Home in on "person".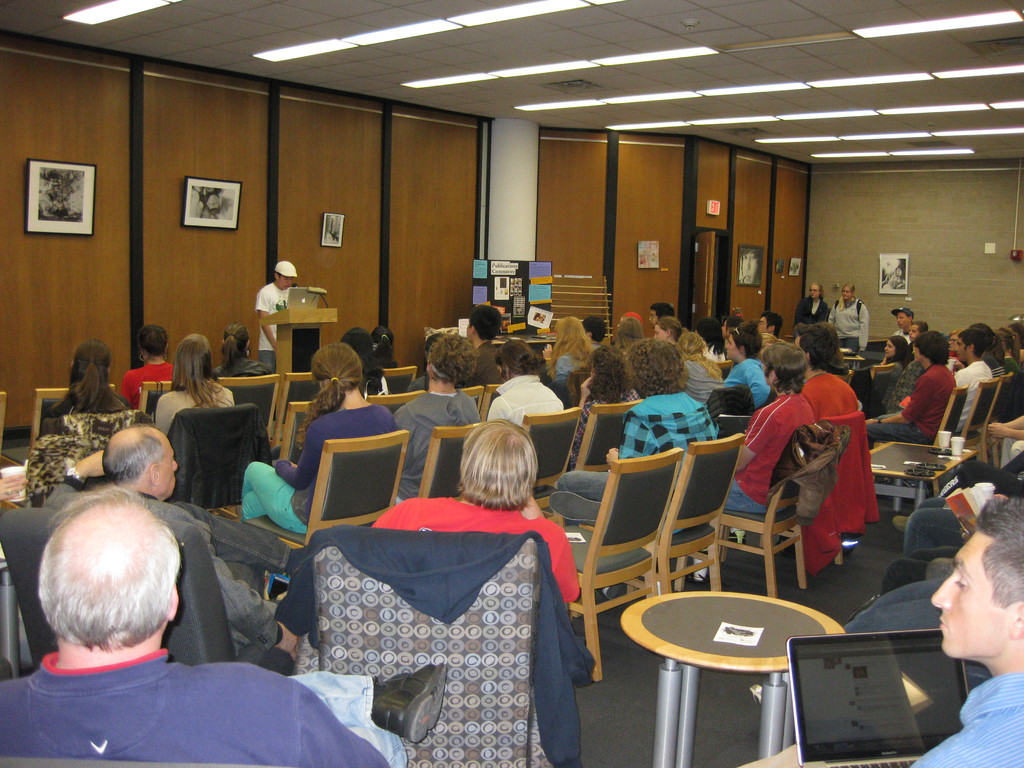
Homed in at [560, 342, 644, 467].
